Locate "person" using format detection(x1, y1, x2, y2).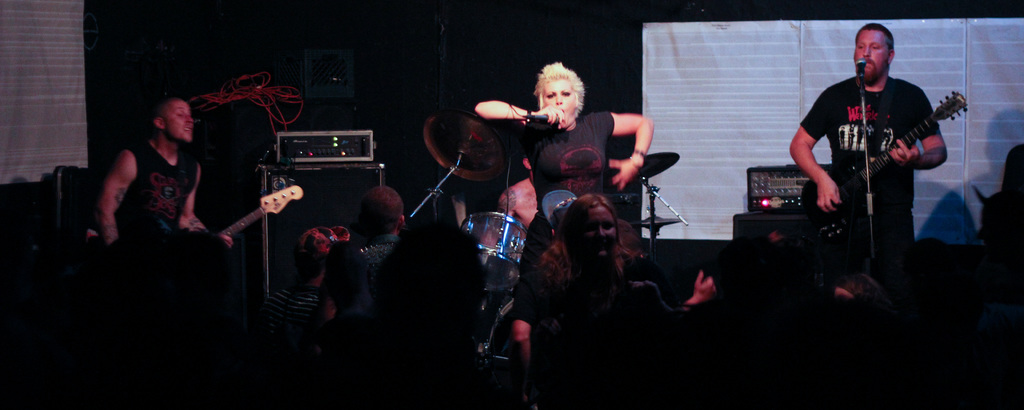
detection(97, 96, 237, 247).
